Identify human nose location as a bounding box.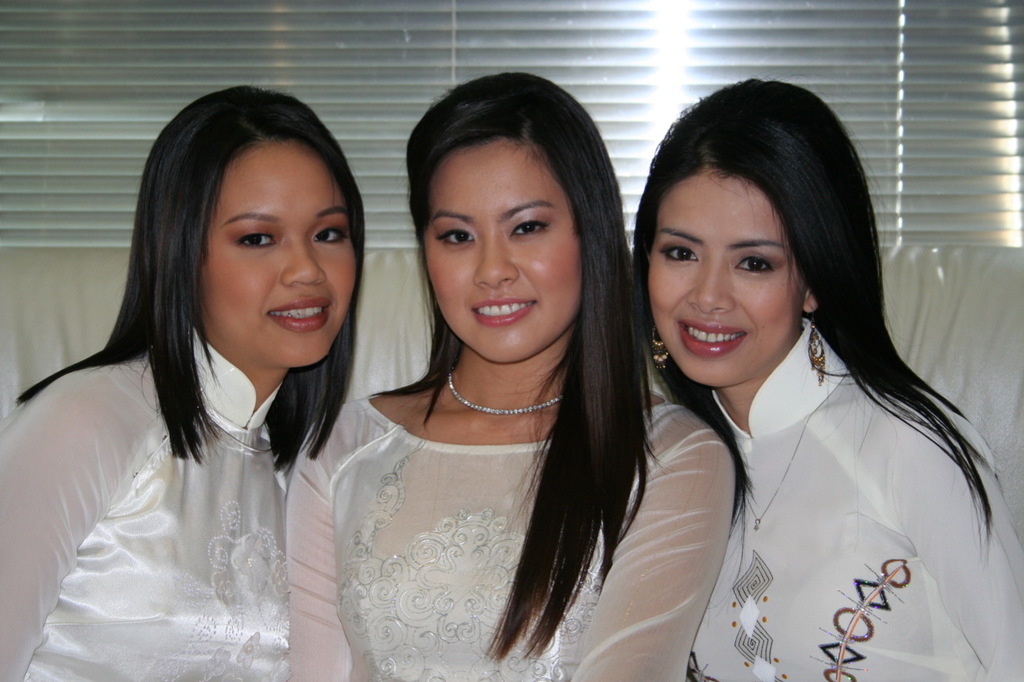
[466, 221, 518, 296].
